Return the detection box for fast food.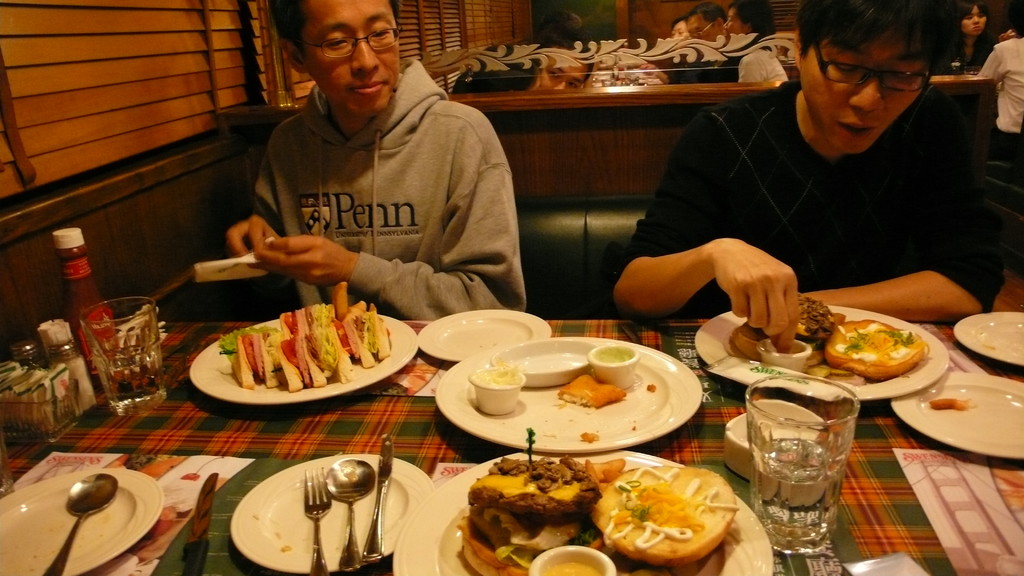
[left=830, top=308, right=931, bottom=372].
